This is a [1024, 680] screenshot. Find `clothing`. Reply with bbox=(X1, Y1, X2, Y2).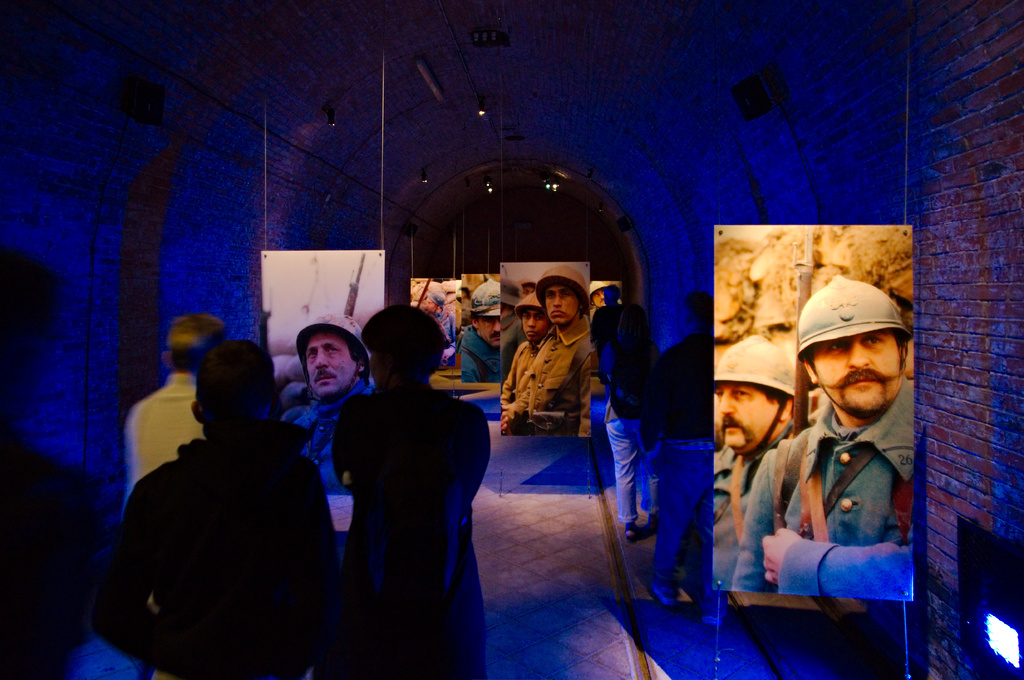
bbox=(279, 372, 376, 494).
